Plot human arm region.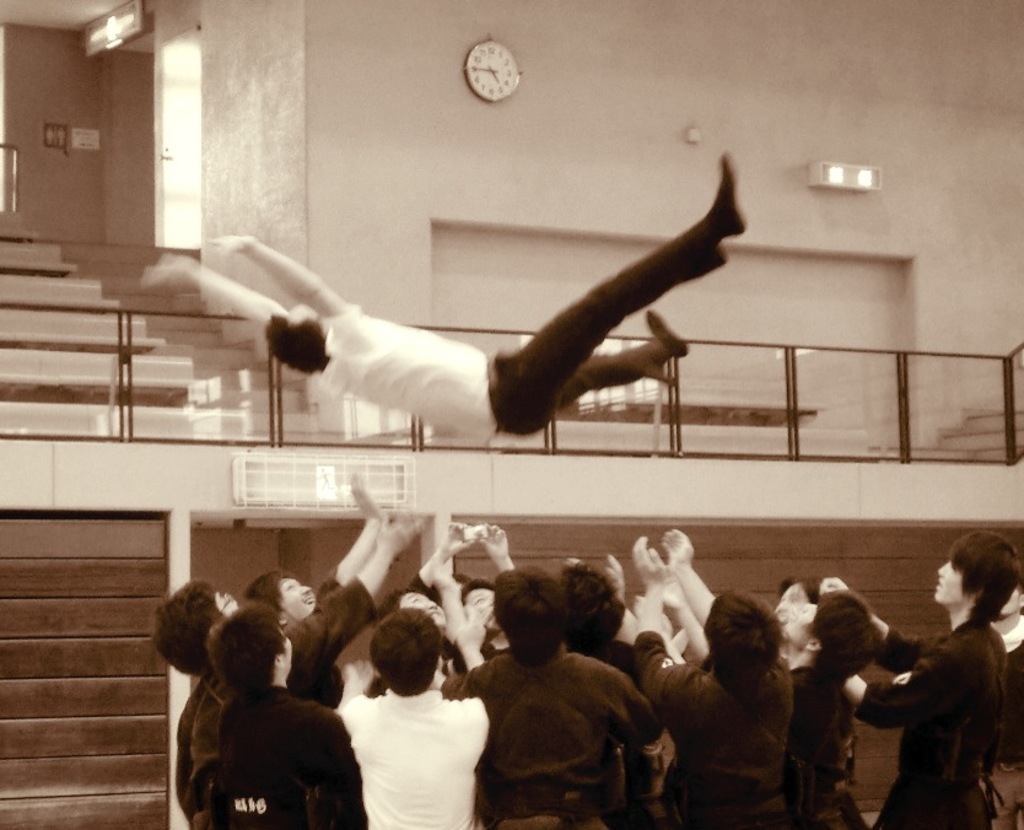
Plotted at detection(295, 712, 362, 826).
